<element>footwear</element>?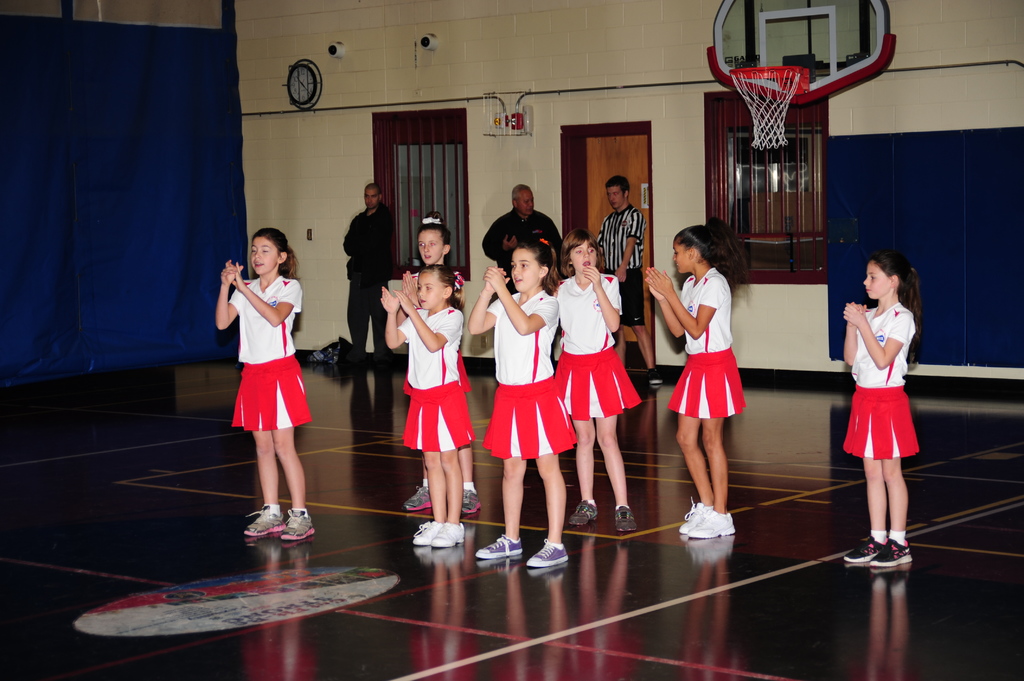
BBox(244, 507, 286, 538)
